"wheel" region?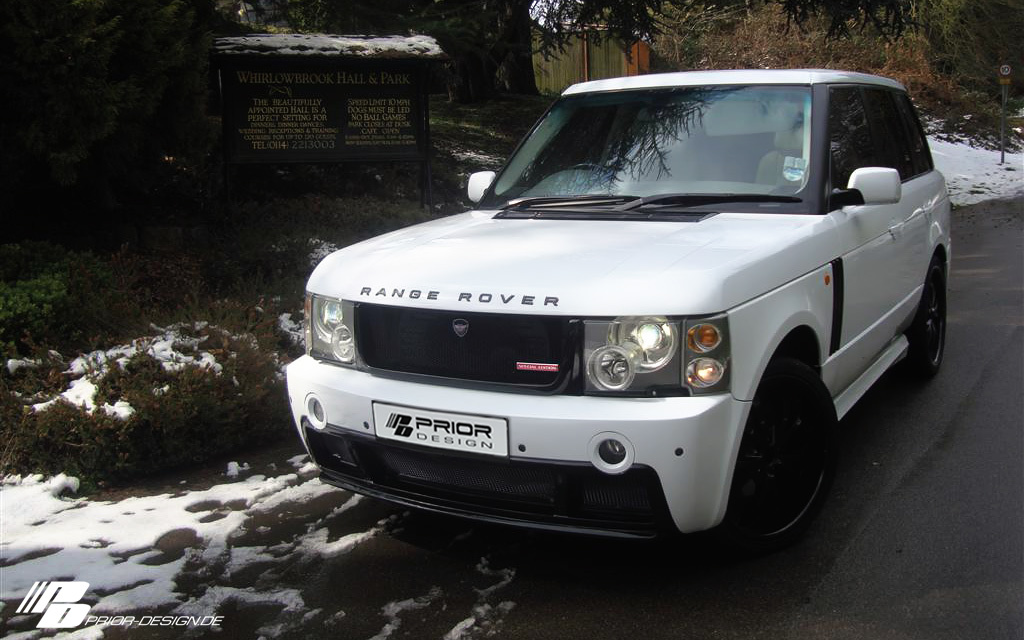
bbox(732, 358, 851, 539)
